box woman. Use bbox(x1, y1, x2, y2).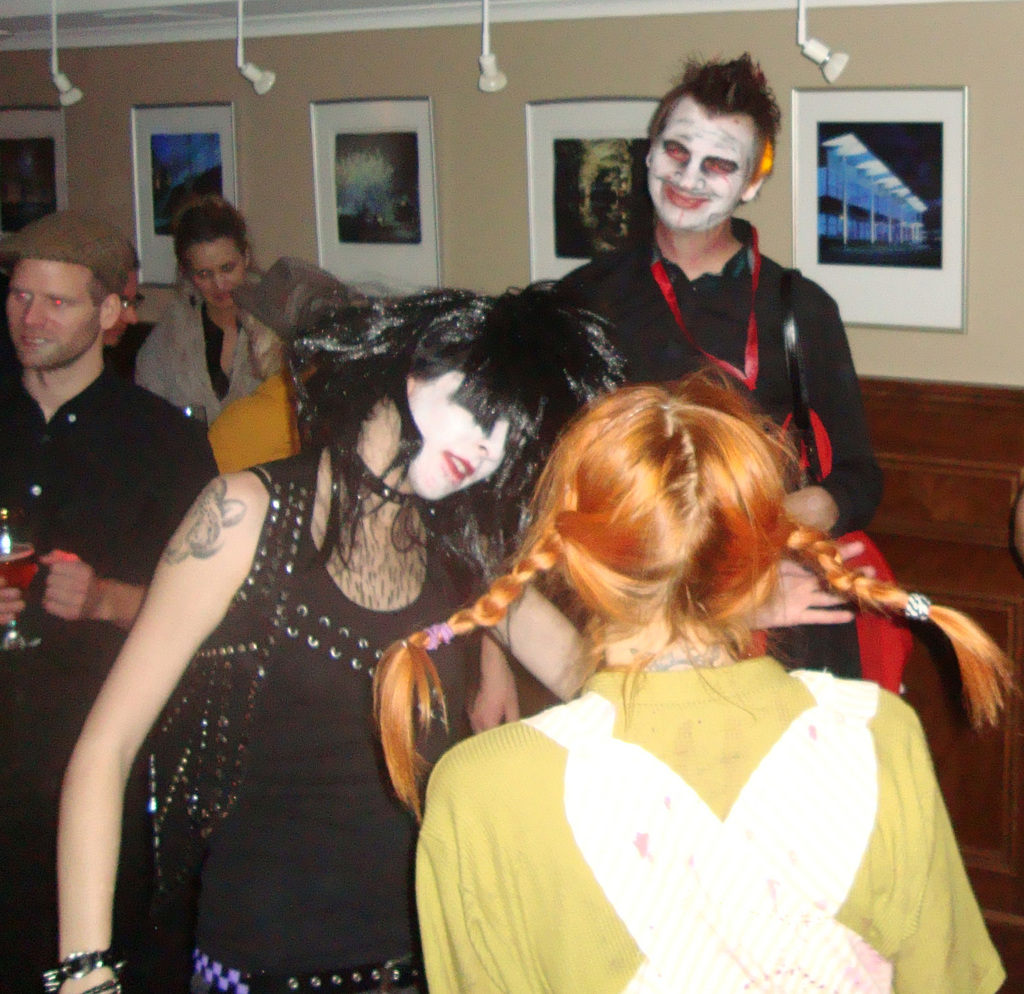
bbox(133, 195, 284, 427).
